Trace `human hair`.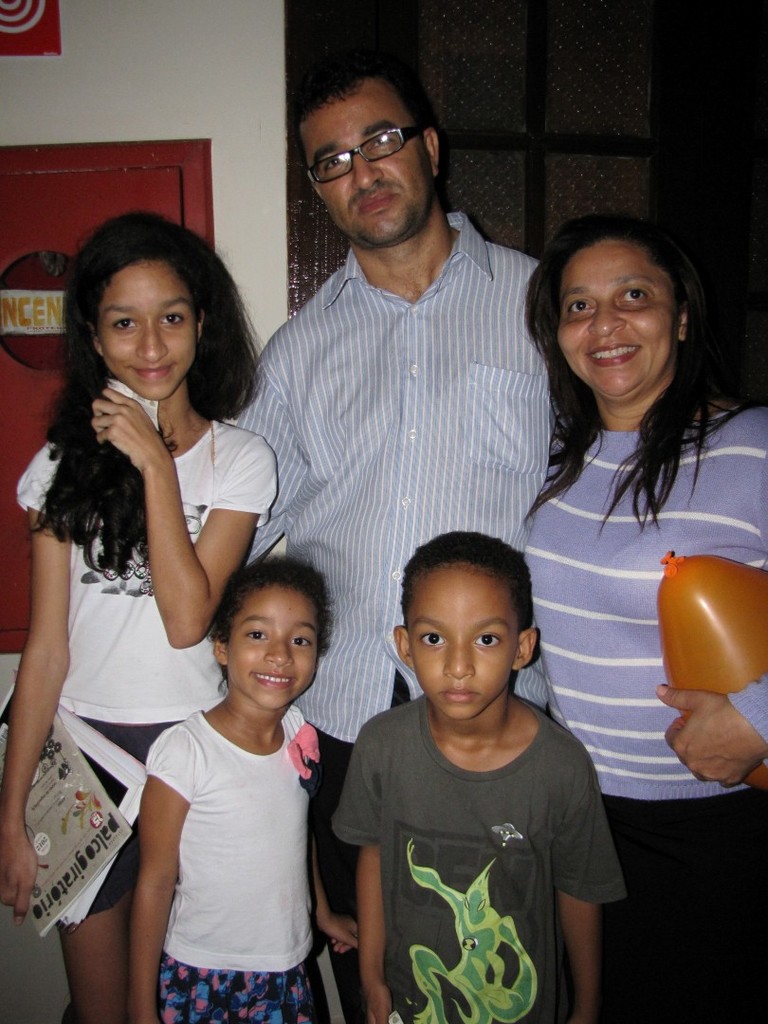
Traced to box(529, 214, 727, 509).
